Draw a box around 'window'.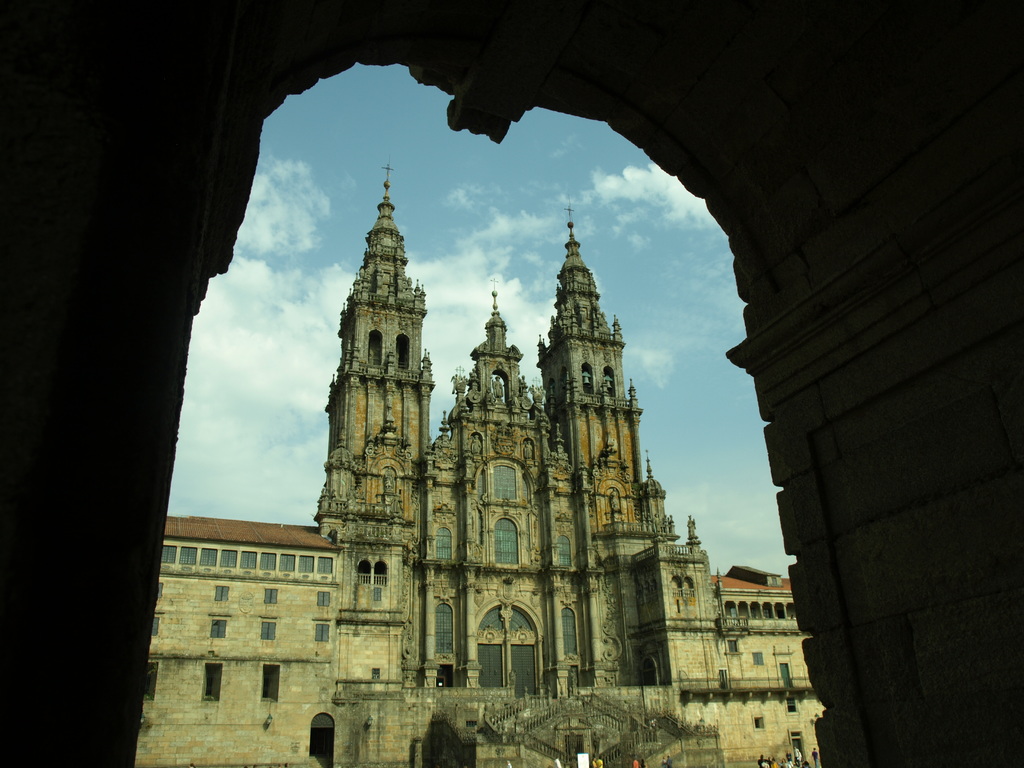
367 327 380 368.
